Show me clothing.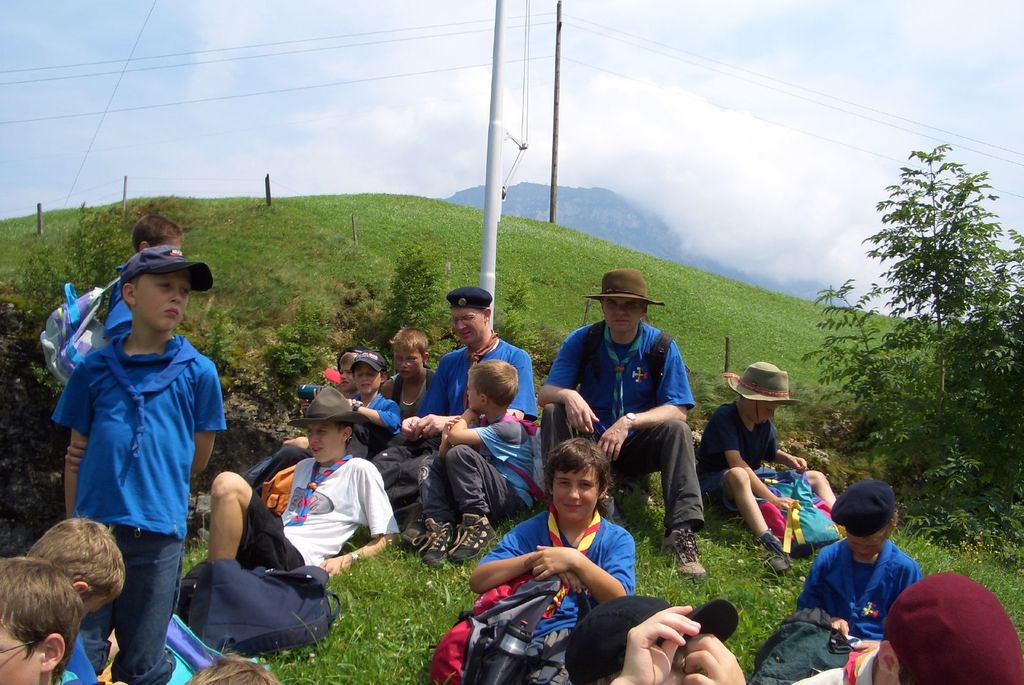
clothing is here: crop(389, 361, 444, 431).
